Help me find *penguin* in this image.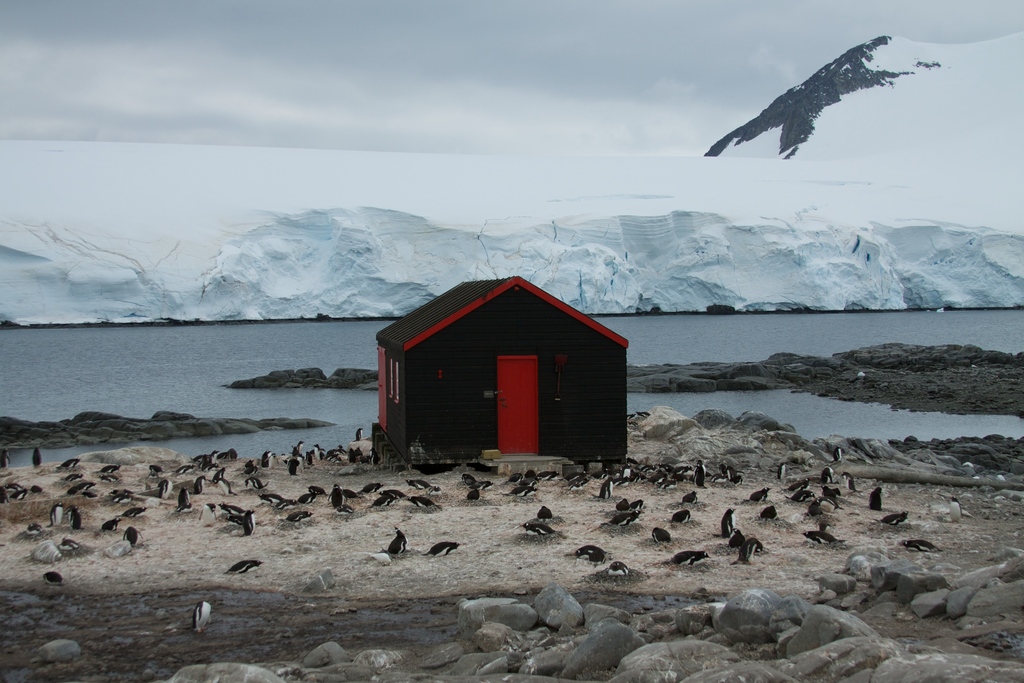
Found it: (left=243, top=511, right=257, bottom=534).
